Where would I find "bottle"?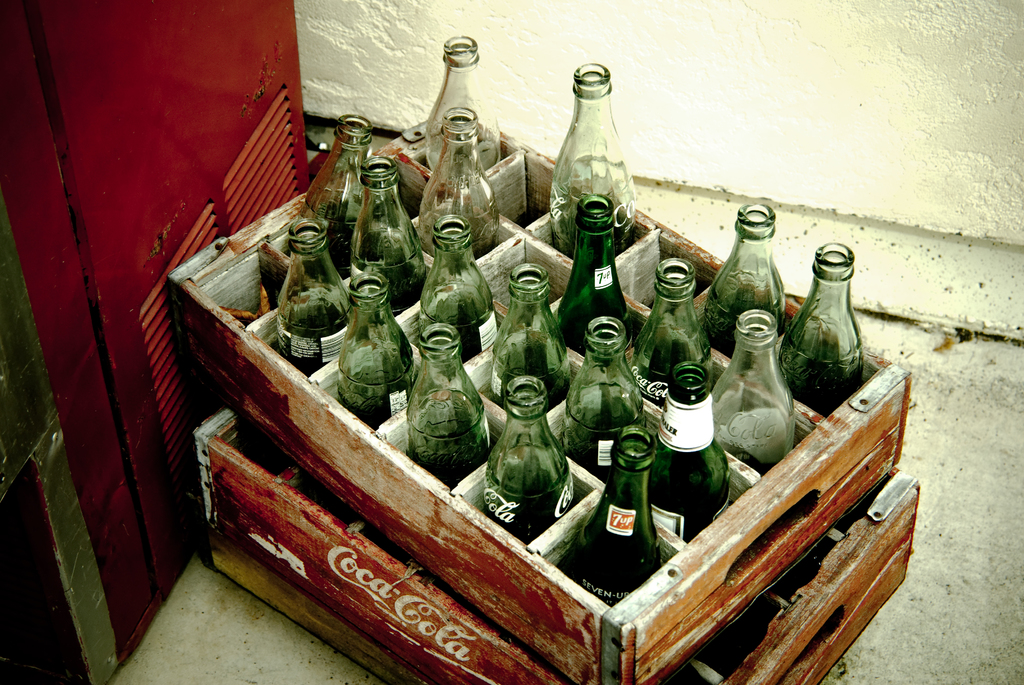
At l=484, t=374, r=572, b=546.
